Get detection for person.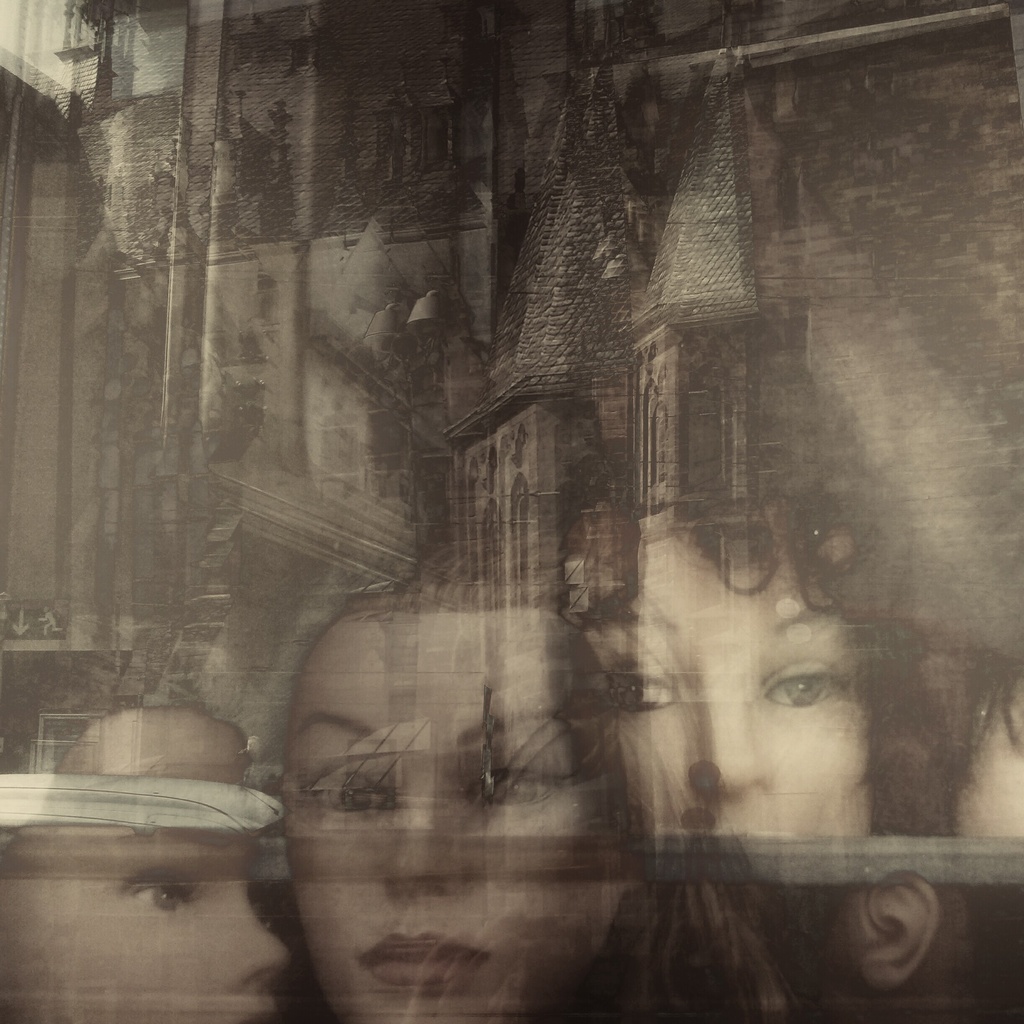
Detection: bbox=[0, 660, 294, 1023].
